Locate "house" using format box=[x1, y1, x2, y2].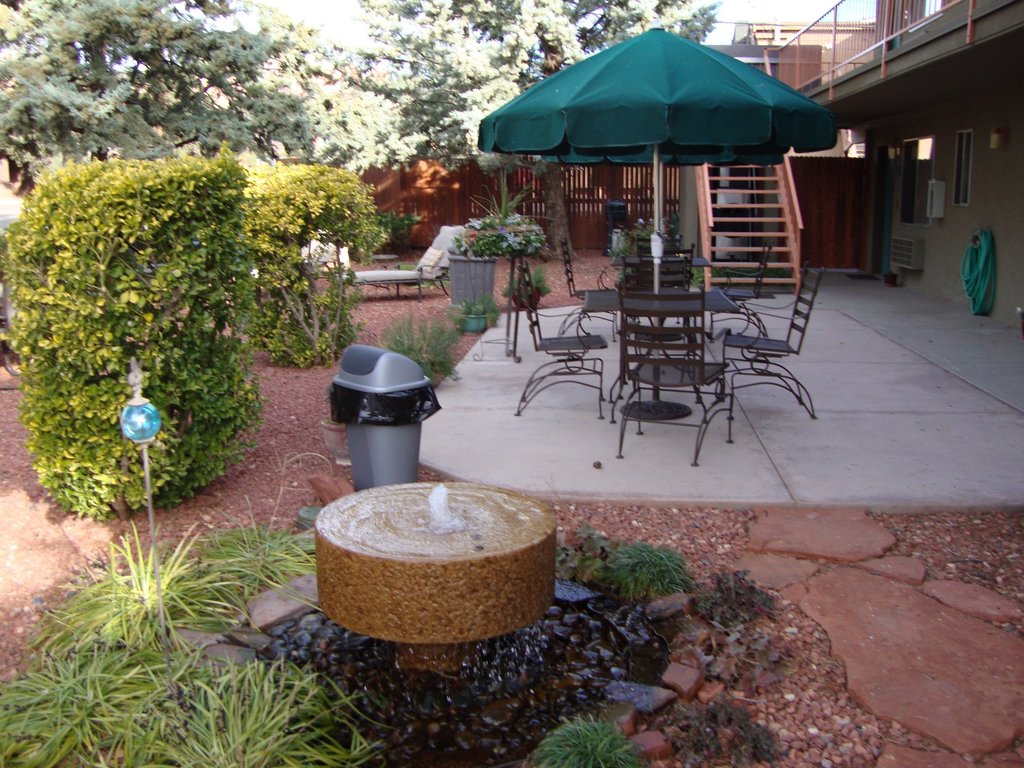
box=[733, 24, 877, 92].
